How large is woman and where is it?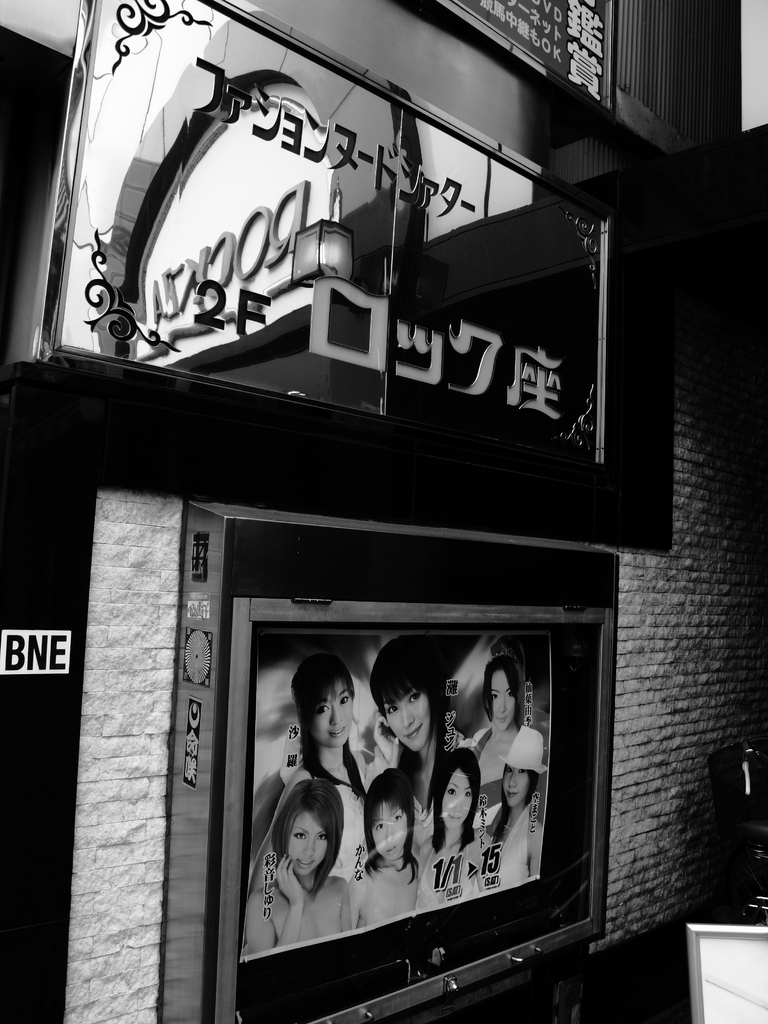
Bounding box: BBox(466, 742, 547, 877).
